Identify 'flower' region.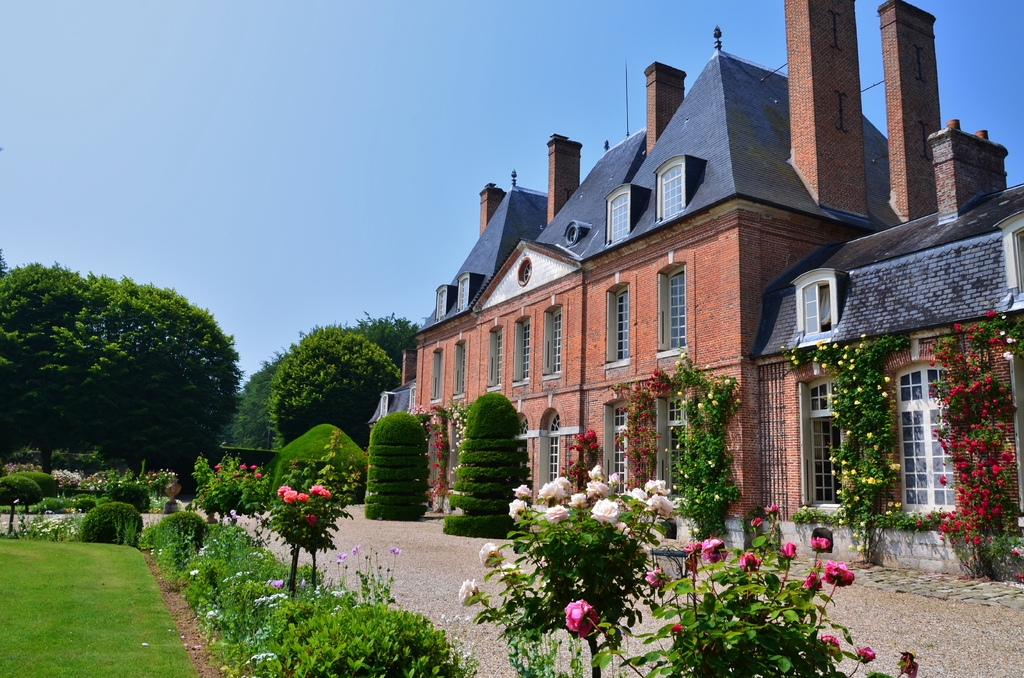
Region: <bbox>800, 569, 826, 593</bbox>.
